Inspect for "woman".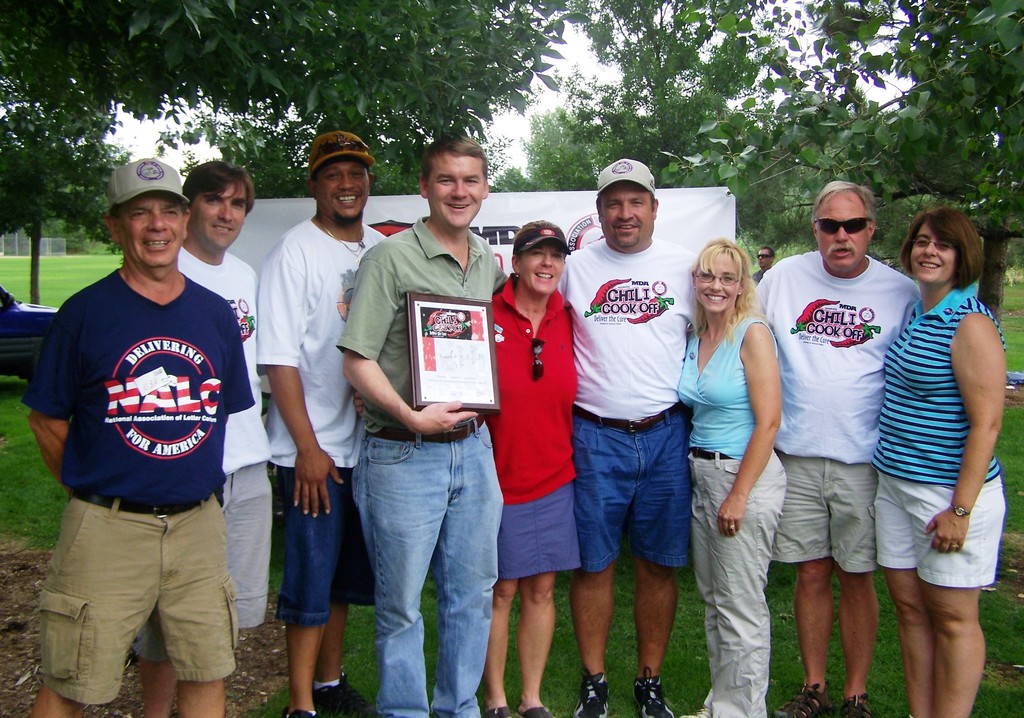
Inspection: x1=490, y1=218, x2=580, y2=717.
